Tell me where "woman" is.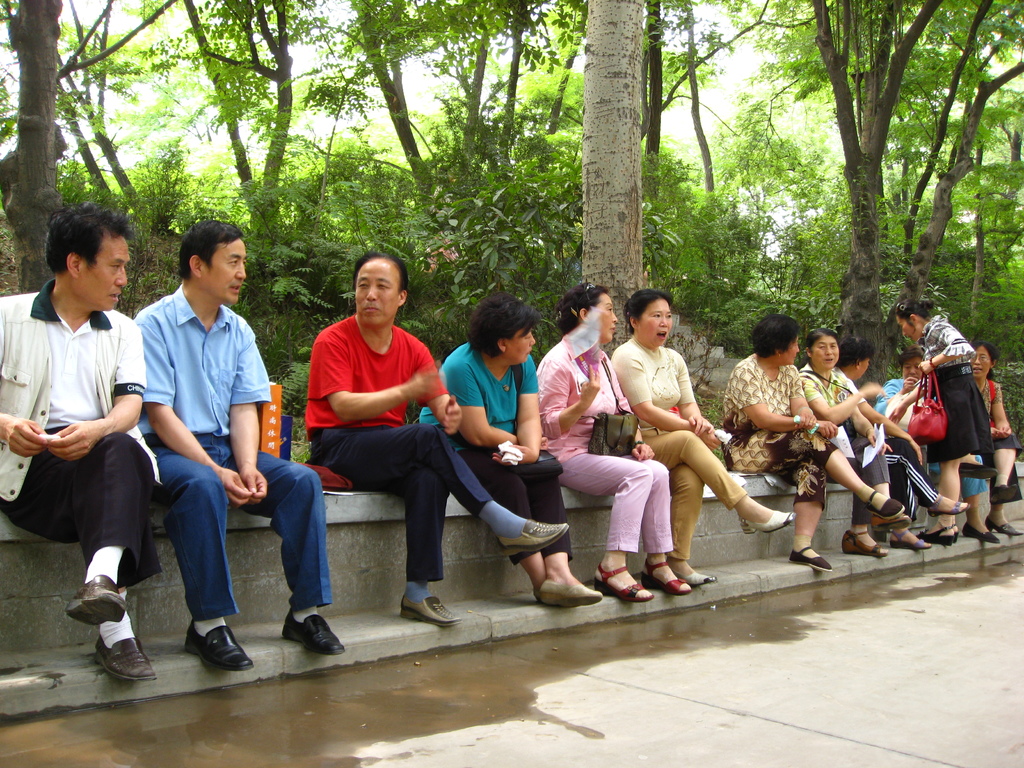
"woman" is at l=527, t=283, r=701, b=617.
